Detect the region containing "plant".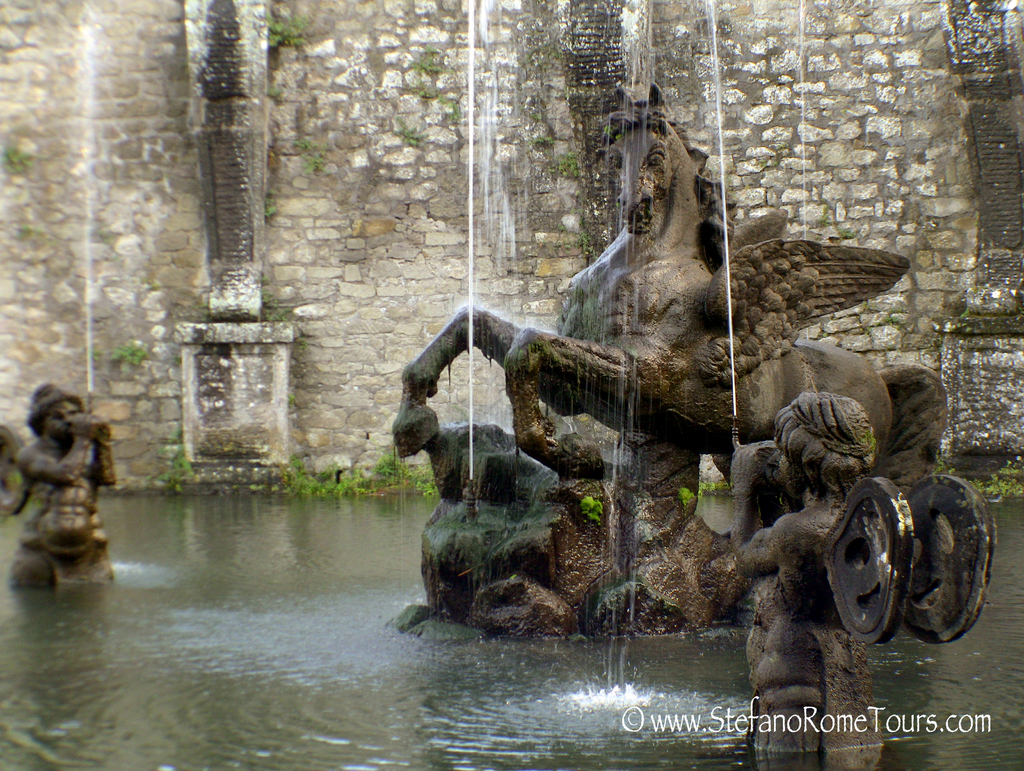
bbox=(367, 442, 411, 499).
